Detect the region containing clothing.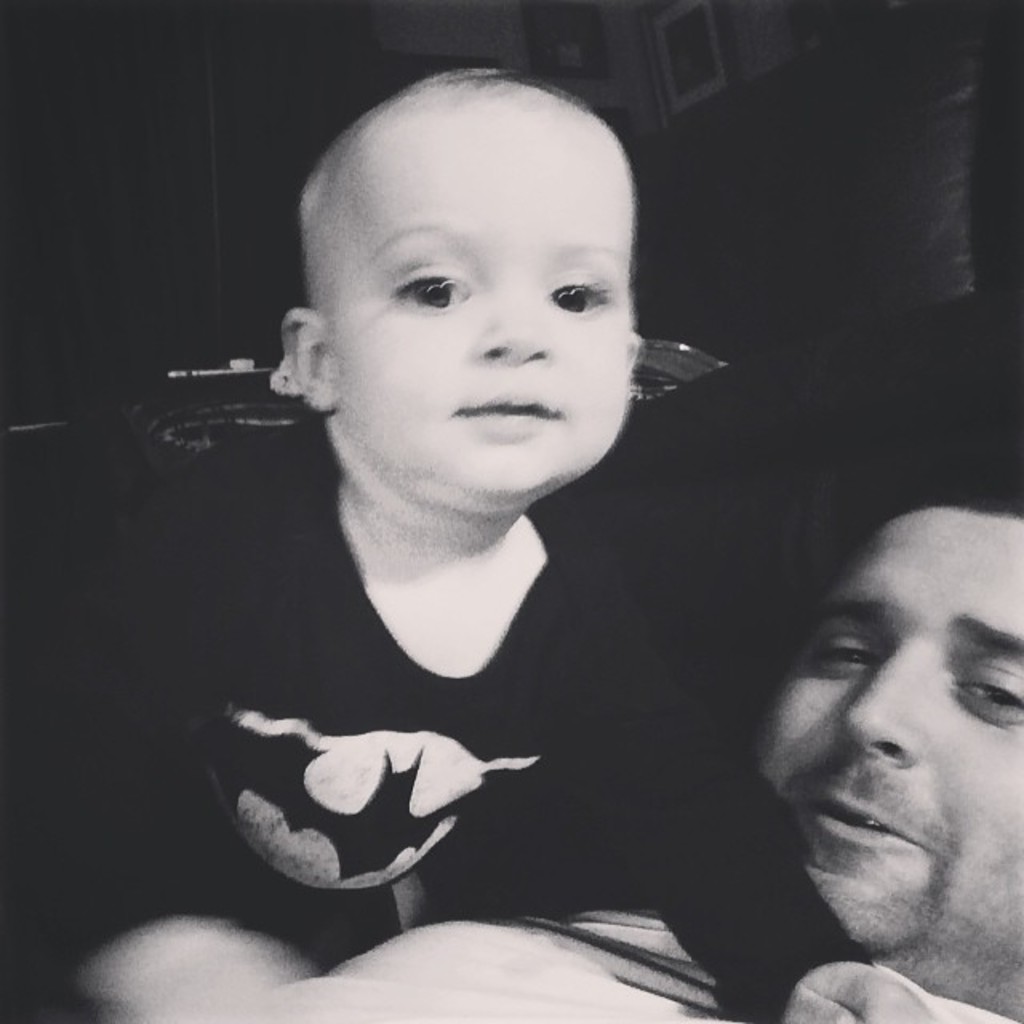
bbox(136, 395, 794, 966).
